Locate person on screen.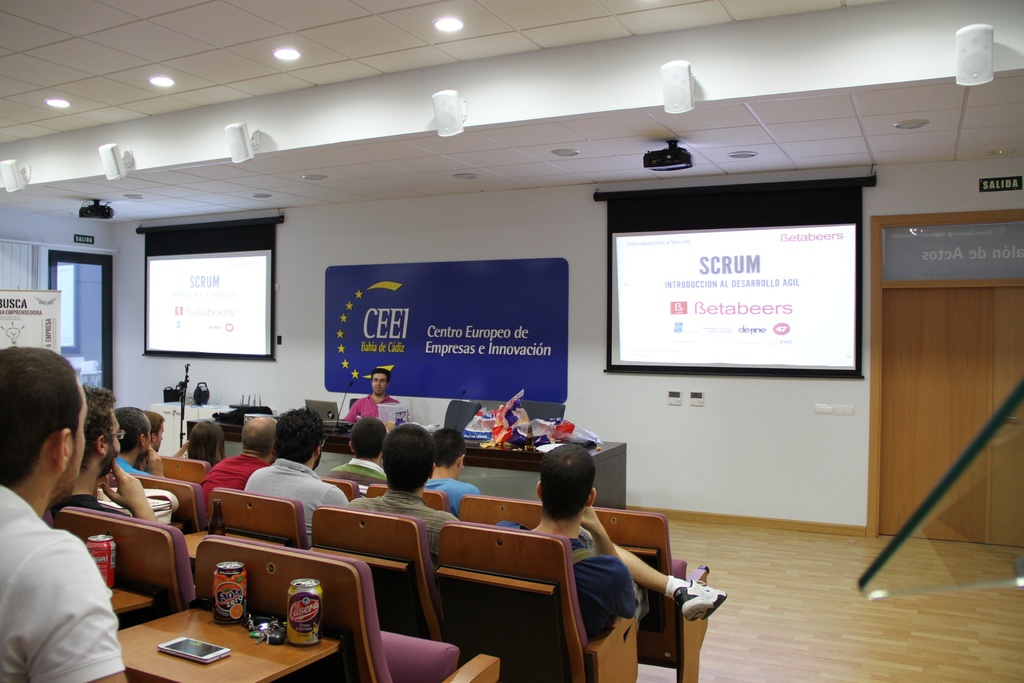
On screen at select_region(319, 420, 477, 572).
